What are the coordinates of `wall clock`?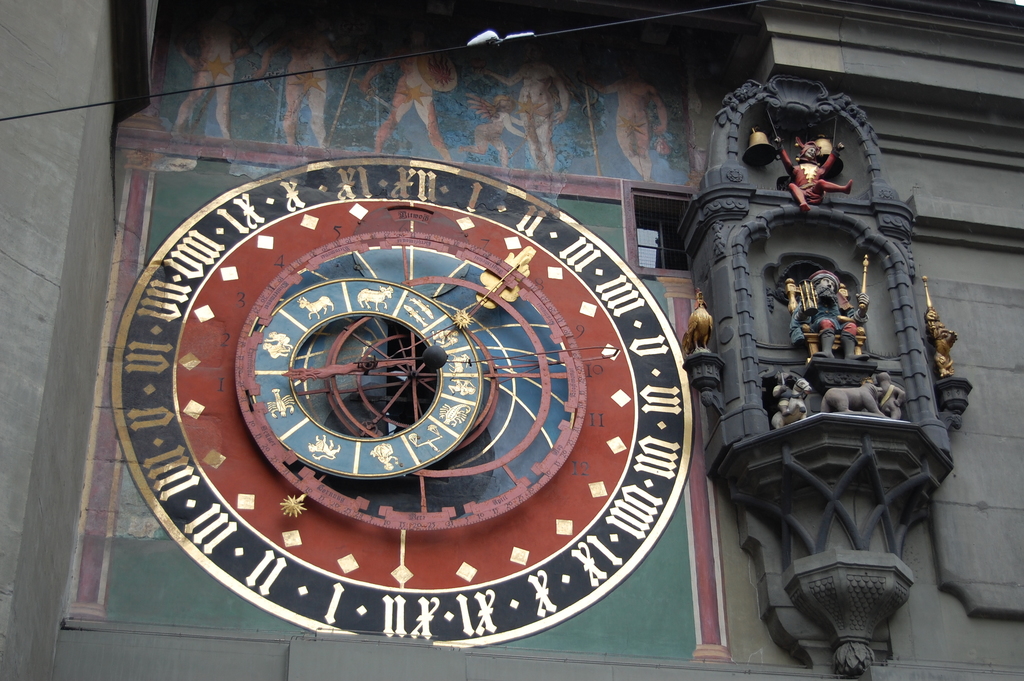
119:177:715:641.
